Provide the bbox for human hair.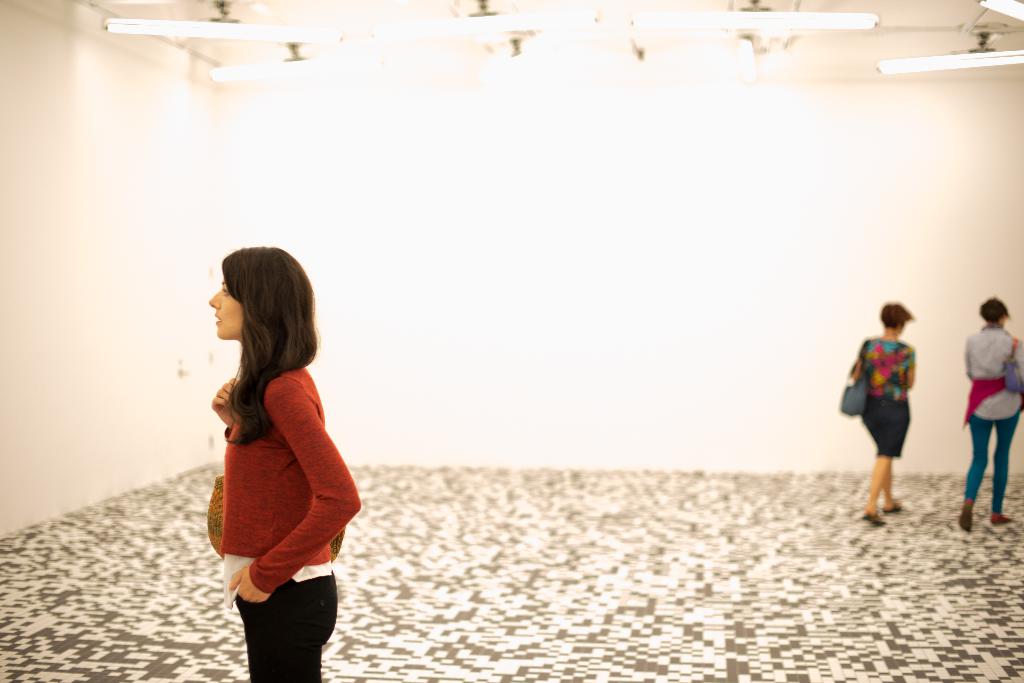
bbox=[979, 296, 1011, 328].
